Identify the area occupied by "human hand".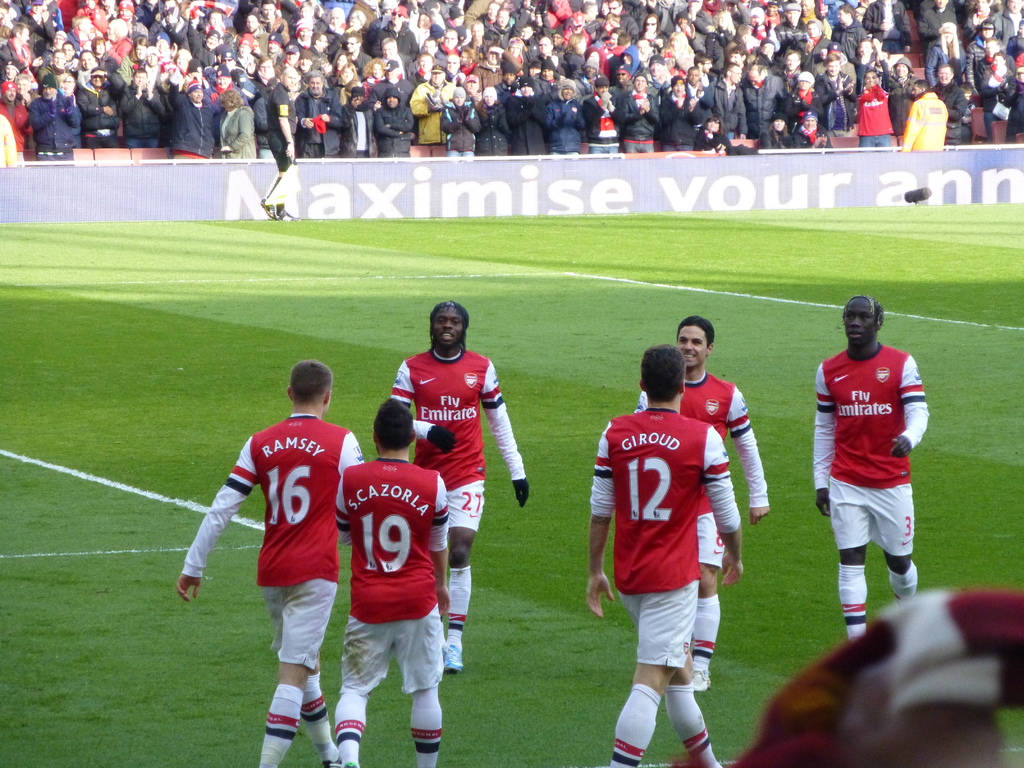
Area: <box>254,45,262,56</box>.
